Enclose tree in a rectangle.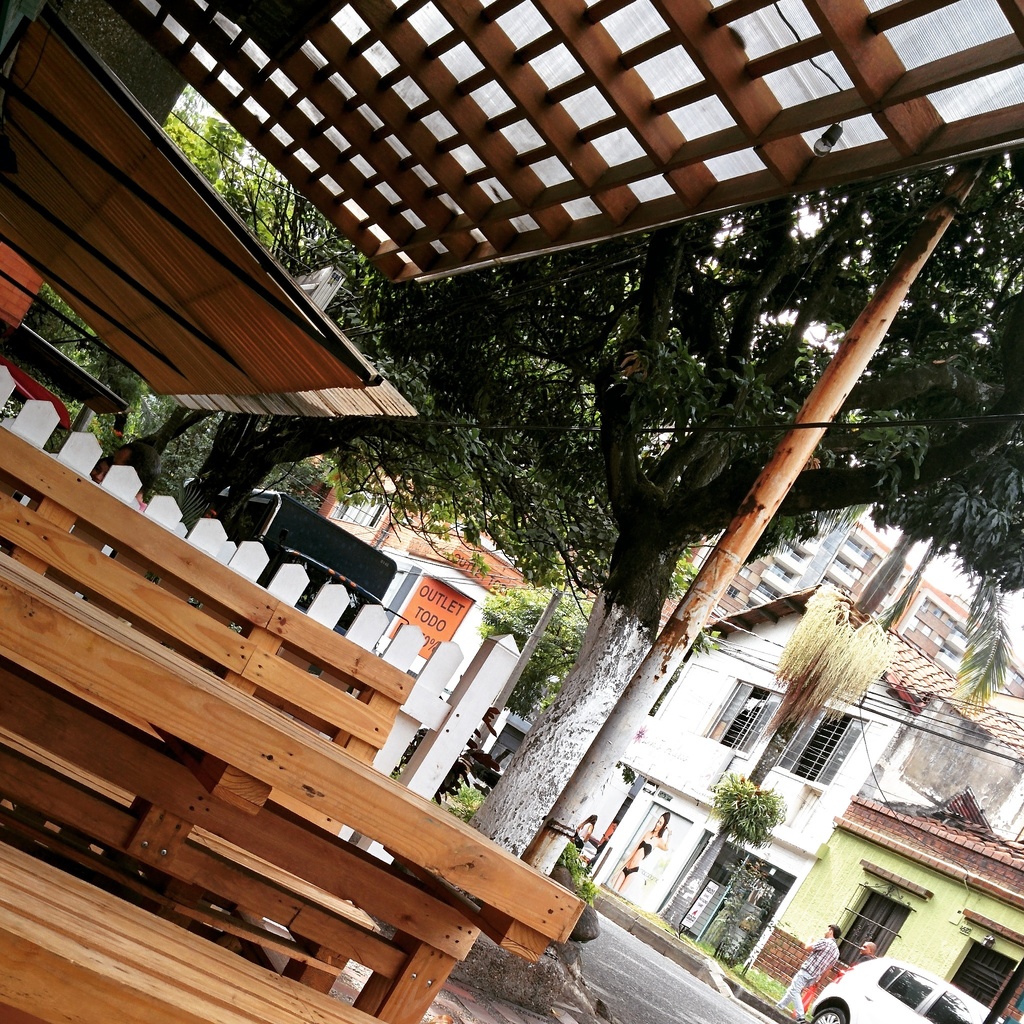
x1=659 y1=513 x2=1019 y2=929.
